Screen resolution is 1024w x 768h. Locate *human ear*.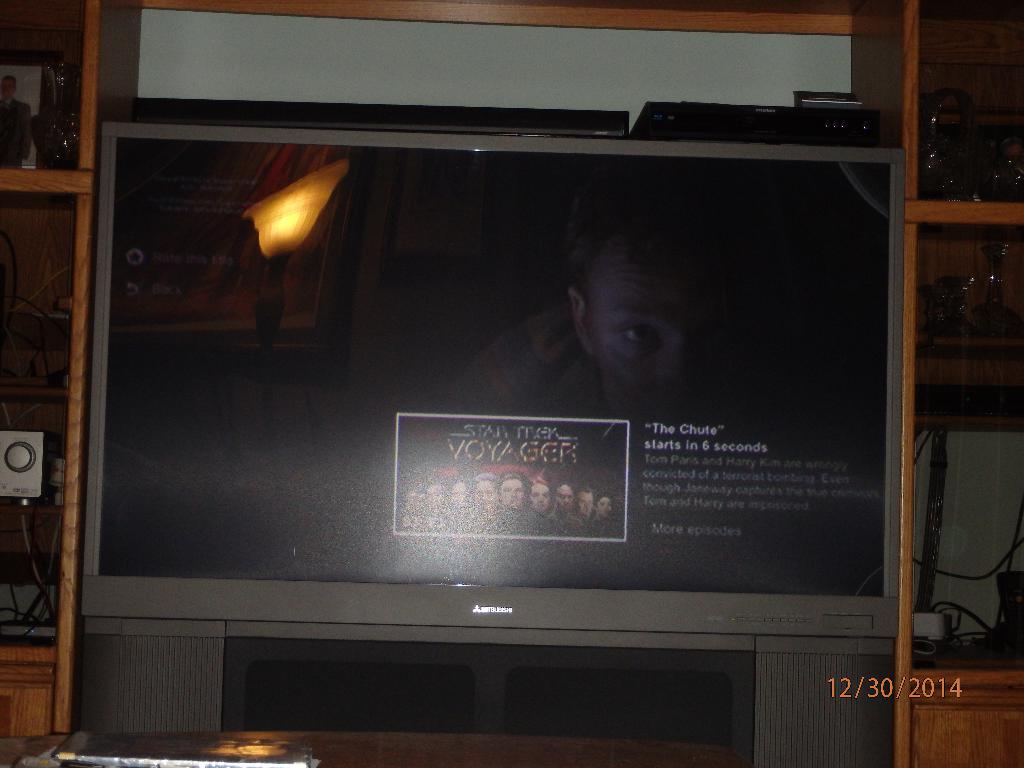
[568, 290, 592, 350].
